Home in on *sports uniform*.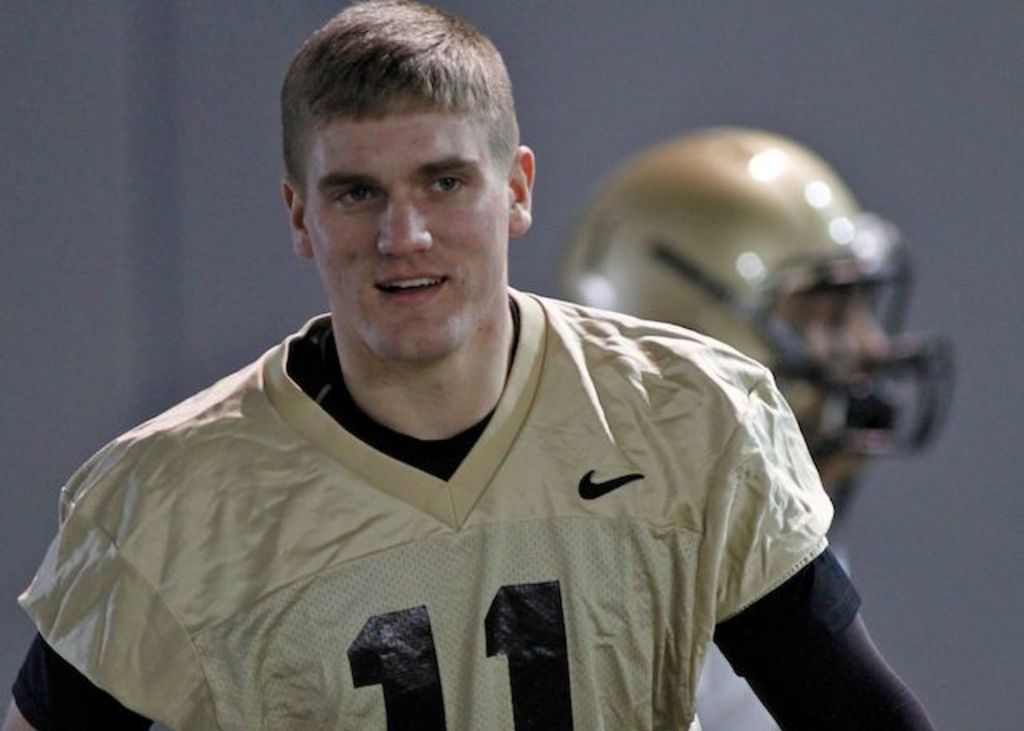
Homed in at locate(549, 118, 952, 529).
